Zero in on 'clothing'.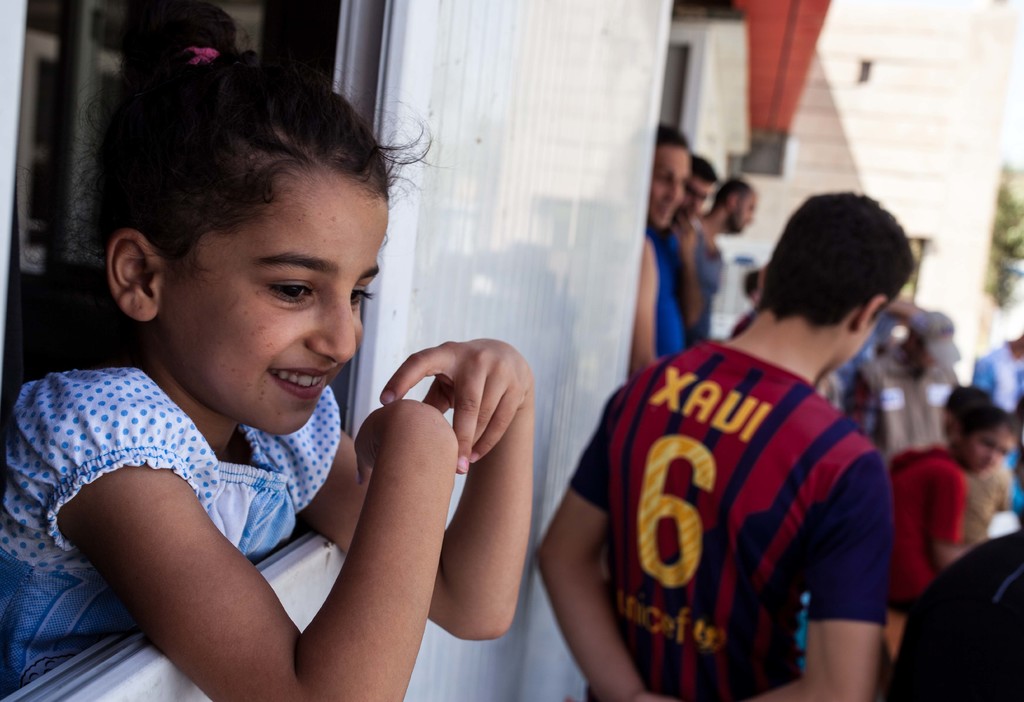
Zeroed in: (x1=637, y1=234, x2=684, y2=369).
